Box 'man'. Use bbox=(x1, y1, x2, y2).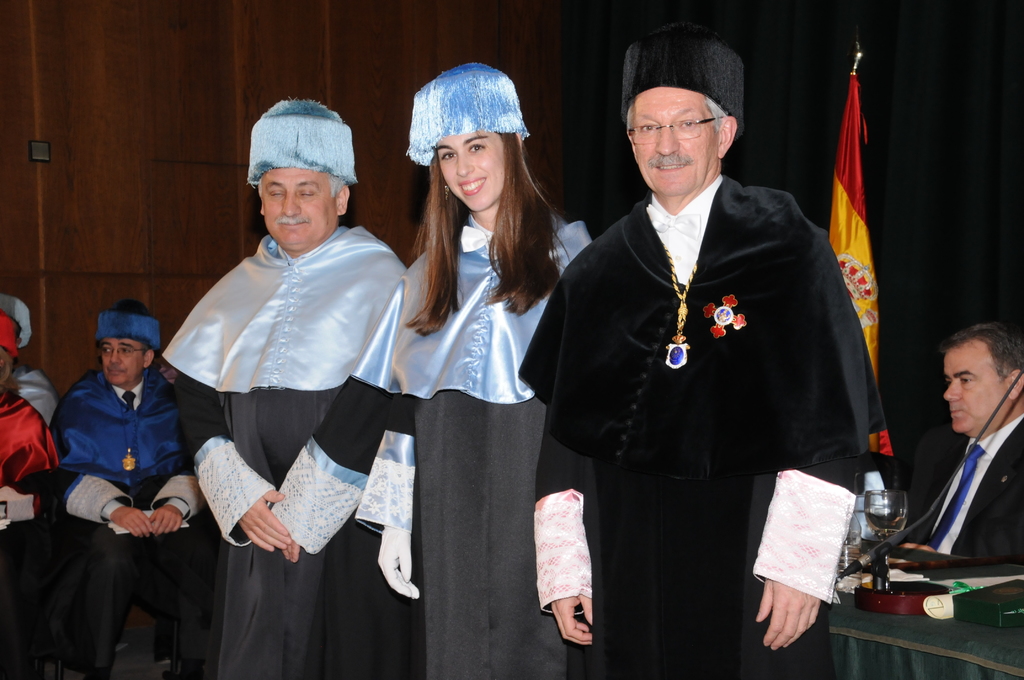
bbox=(162, 98, 416, 679).
